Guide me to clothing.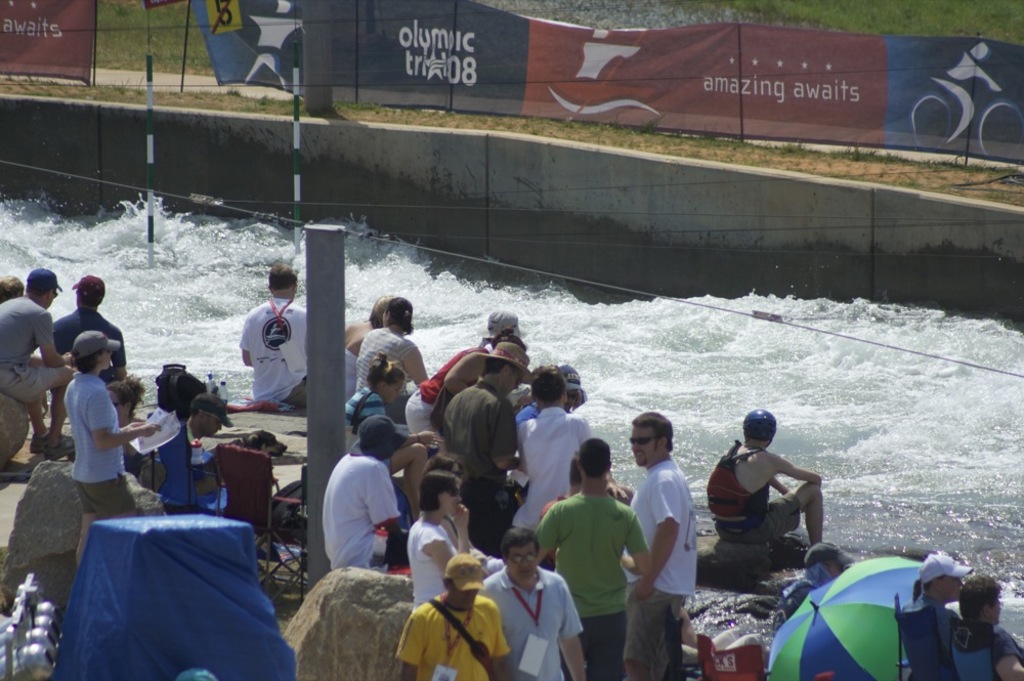
Guidance: select_region(347, 350, 370, 406).
